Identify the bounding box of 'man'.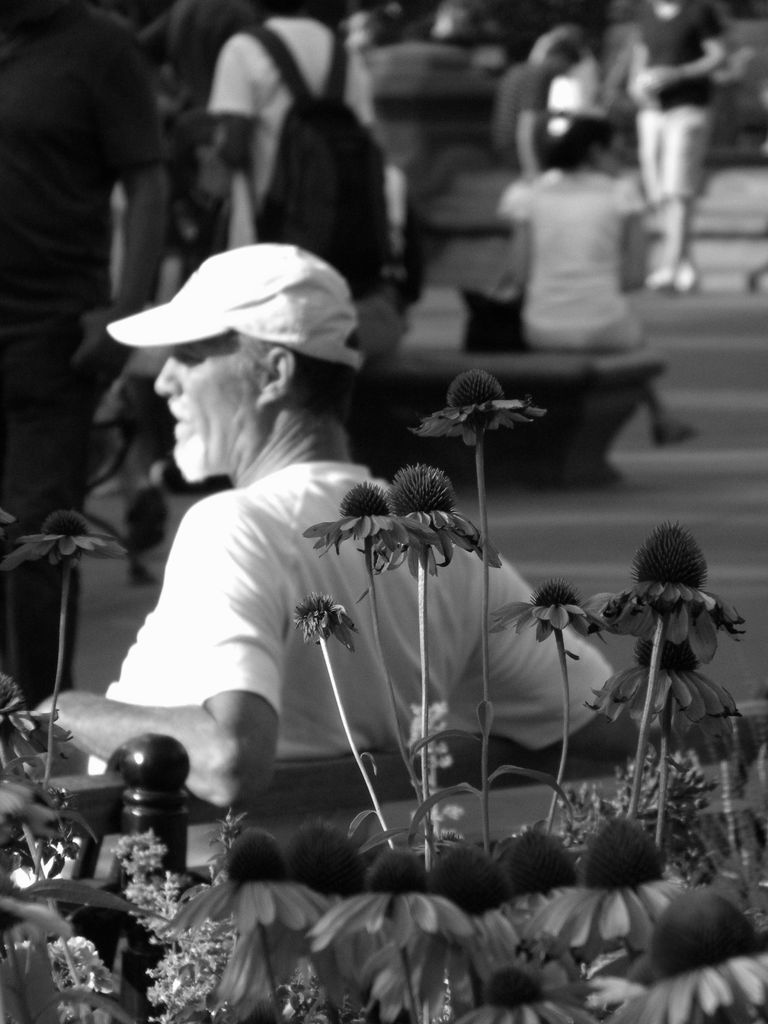
196 0 376 263.
